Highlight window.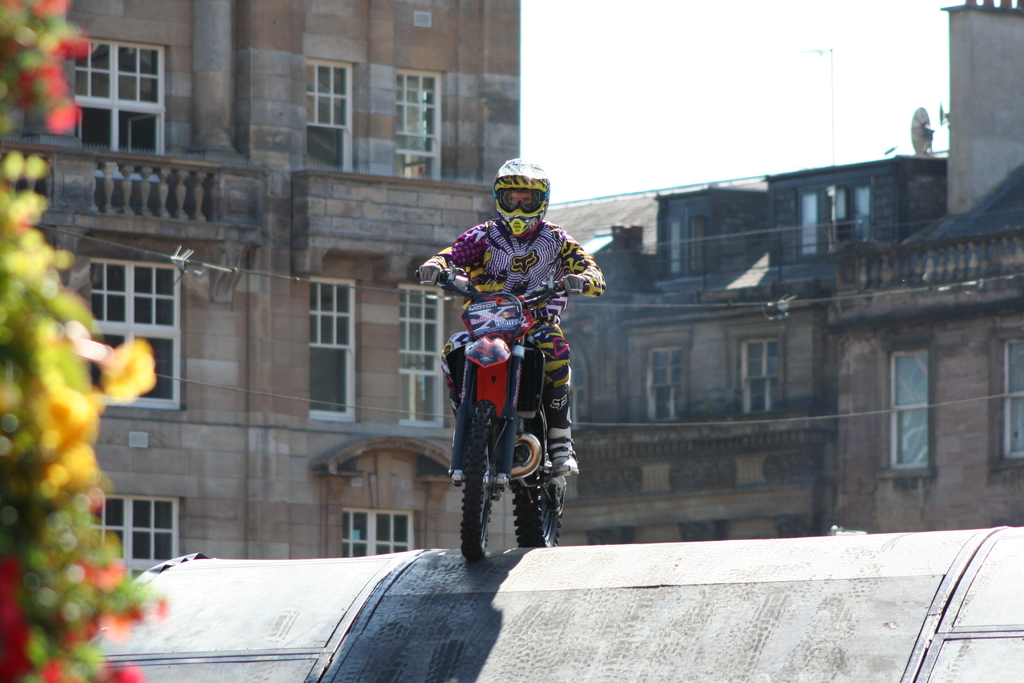
Highlighted region: box=[88, 259, 182, 418].
